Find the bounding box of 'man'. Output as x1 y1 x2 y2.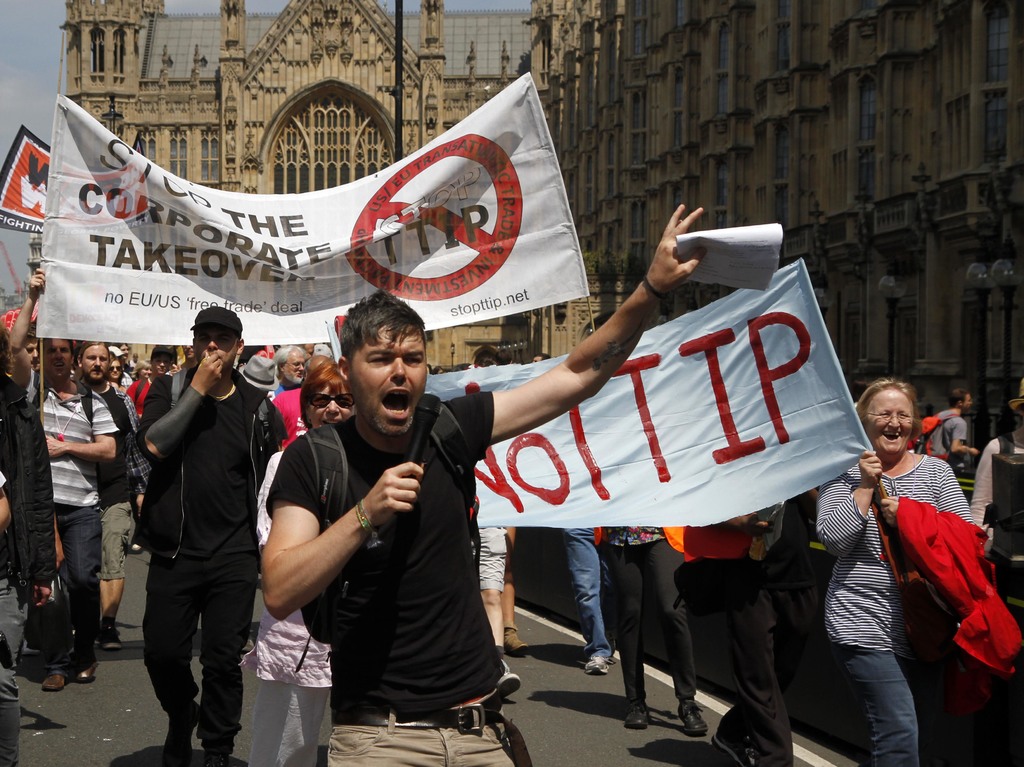
0 328 51 766.
